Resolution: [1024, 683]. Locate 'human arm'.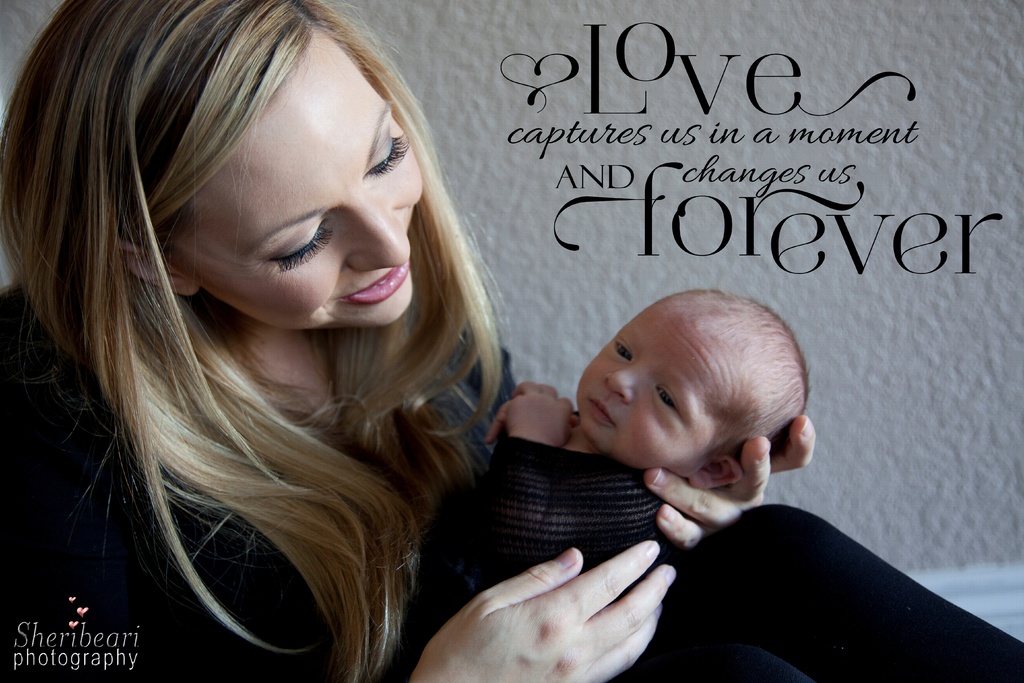
crop(509, 378, 559, 397).
